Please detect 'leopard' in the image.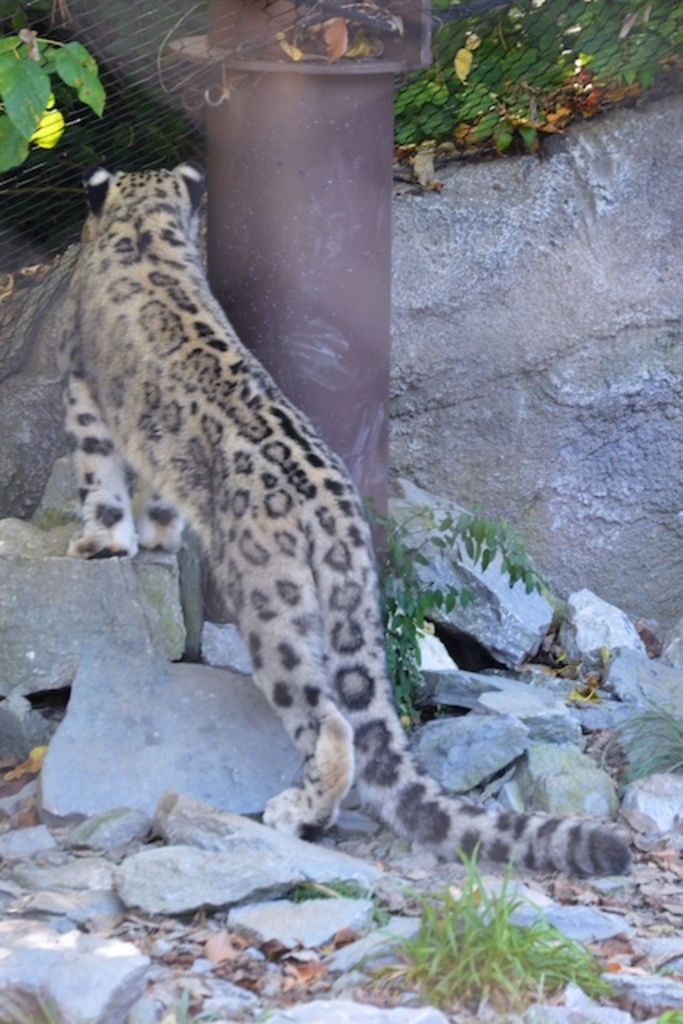
[left=59, top=168, right=632, bottom=854].
